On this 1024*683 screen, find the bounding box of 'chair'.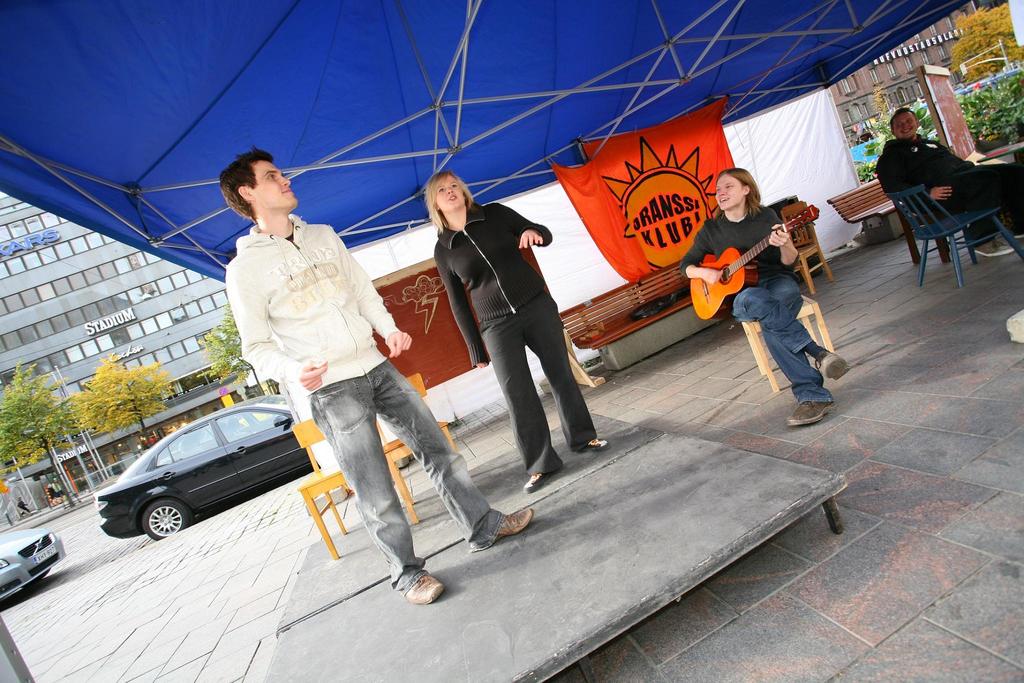
Bounding box: box(386, 370, 461, 523).
